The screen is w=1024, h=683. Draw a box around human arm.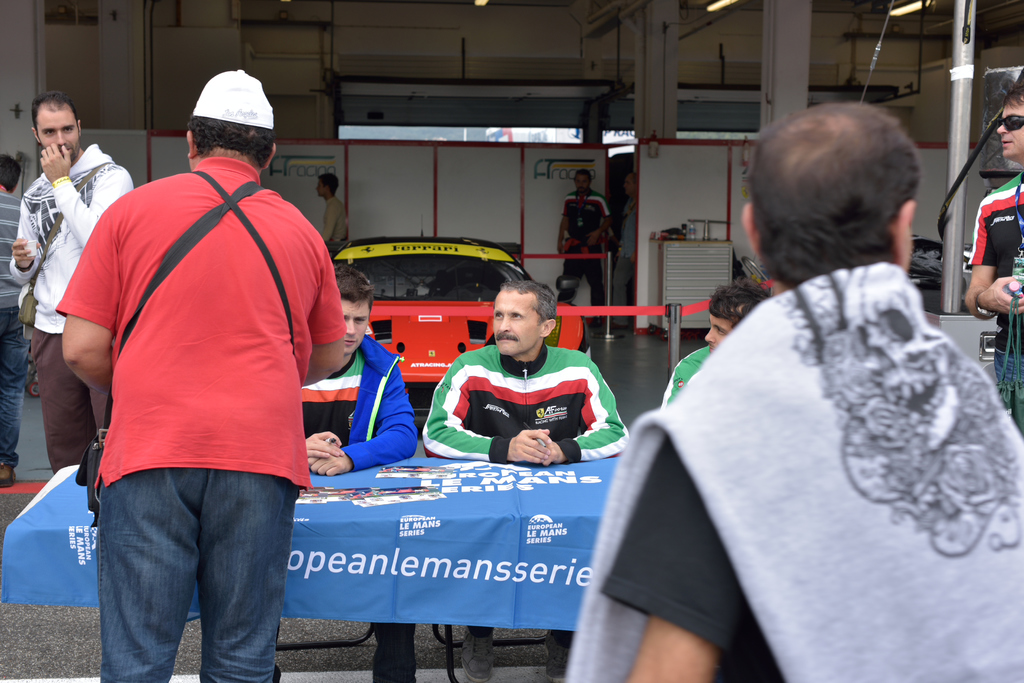
Rect(535, 351, 630, 467).
